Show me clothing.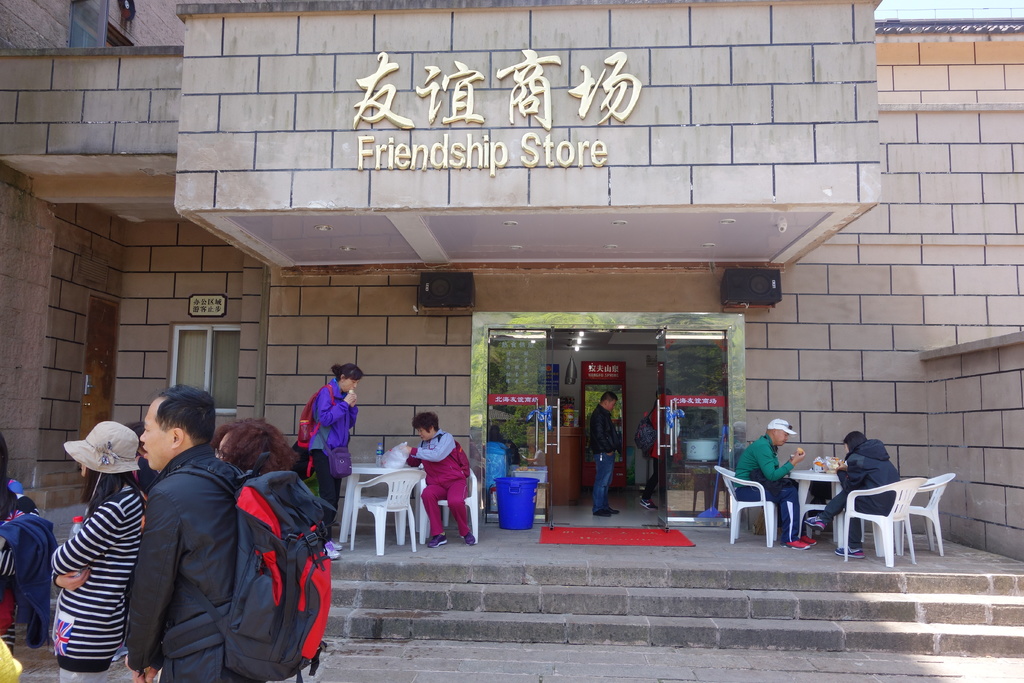
clothing is here: rect(303, 378, 356, 557).
